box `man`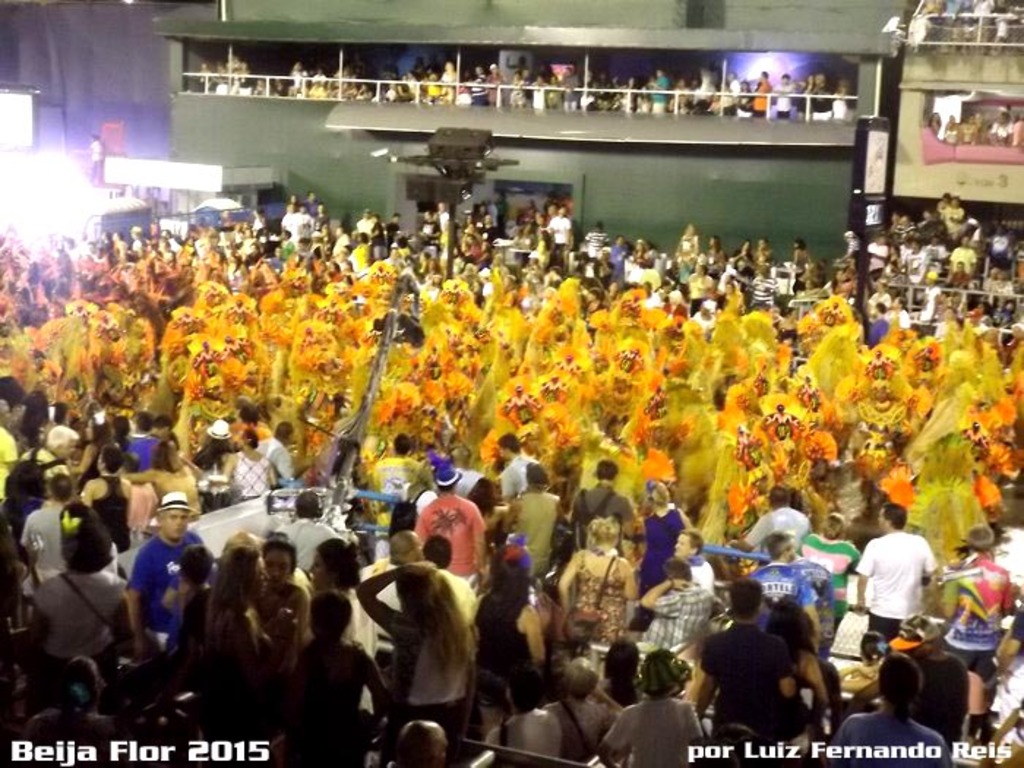
(0, 398, 16, 502)
